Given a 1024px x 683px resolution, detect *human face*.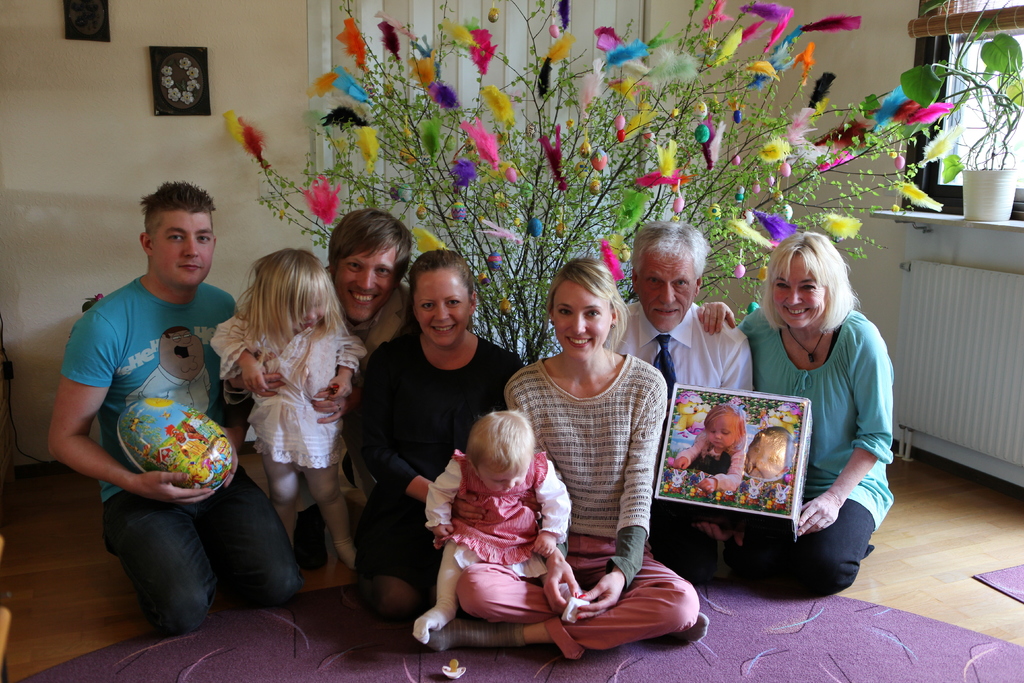
detection(152, 215, 212, 281).
